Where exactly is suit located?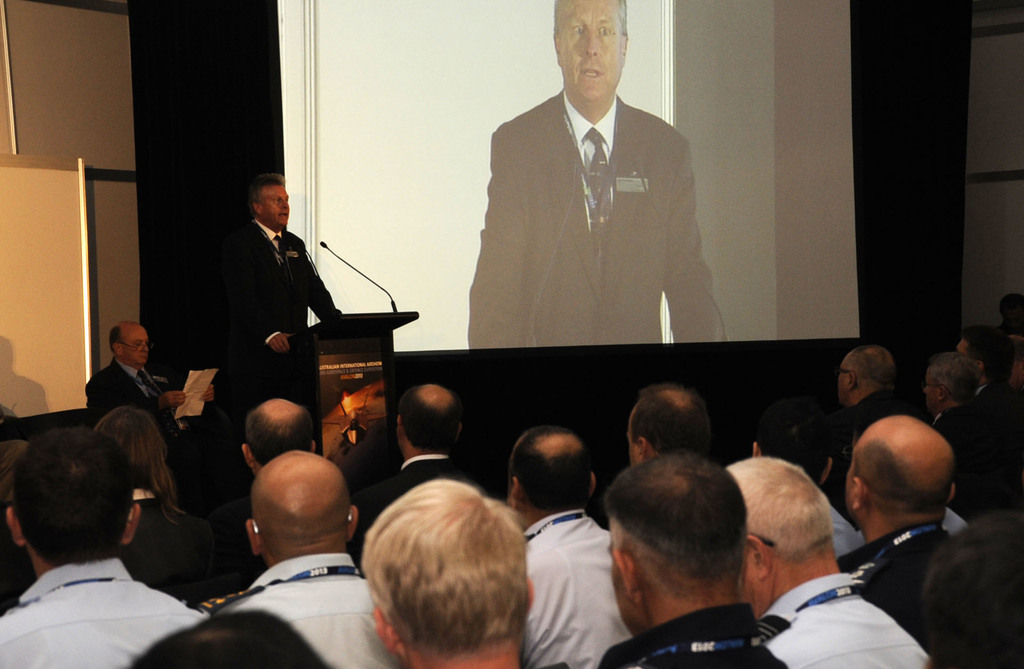
Its bounding box is left=346, top=455, right=479, bottom=563.
